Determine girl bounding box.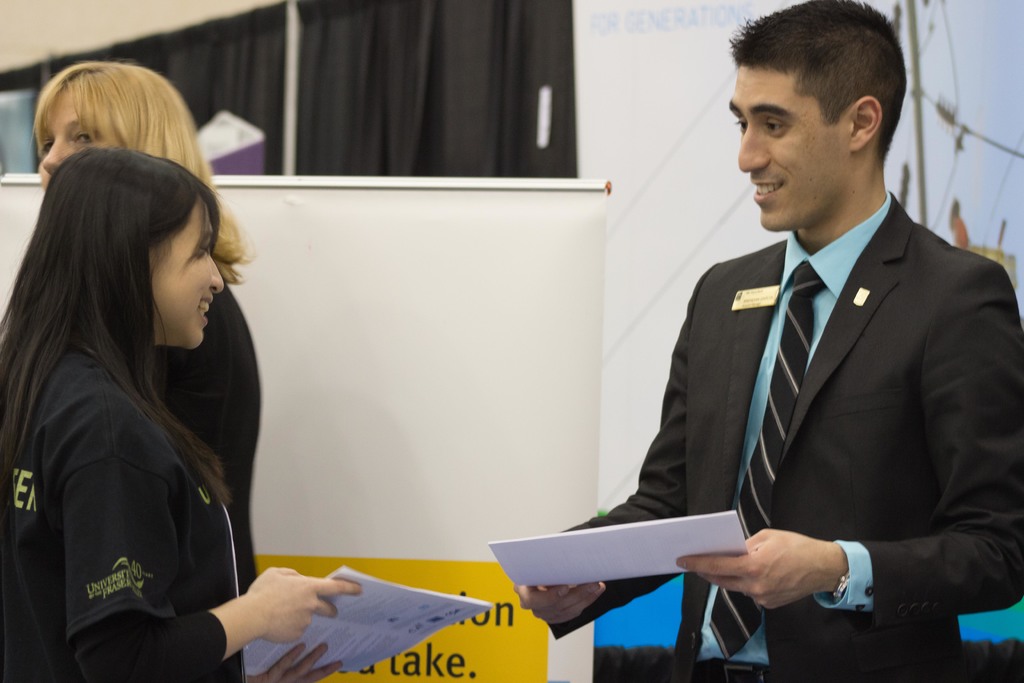
Determined: 26, 51, 264, 588.
